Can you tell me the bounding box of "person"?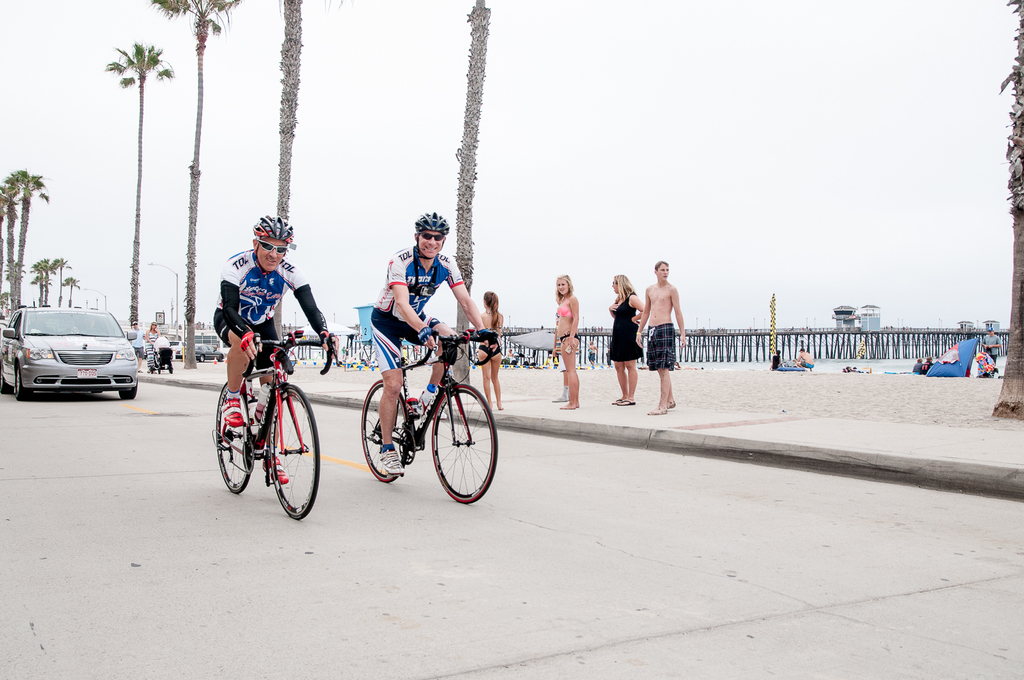
crop(147, 322, 165, 370).
